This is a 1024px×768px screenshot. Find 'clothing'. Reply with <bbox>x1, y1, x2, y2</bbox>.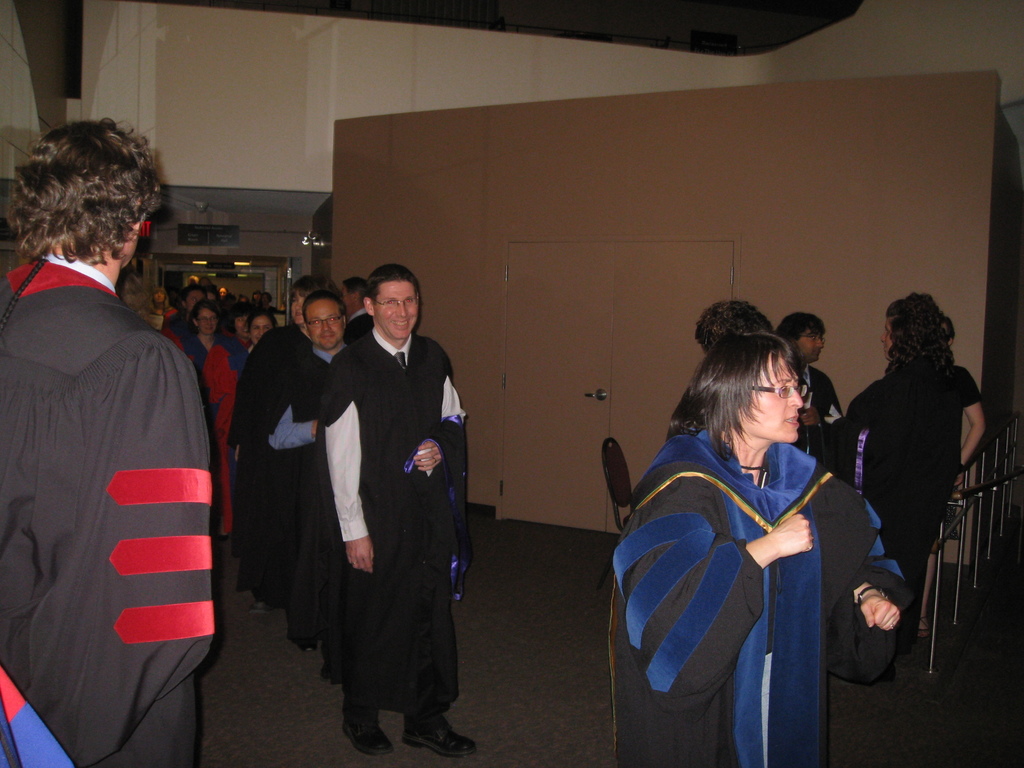
<bbox>607, 428, 915, 767</bbox>.
